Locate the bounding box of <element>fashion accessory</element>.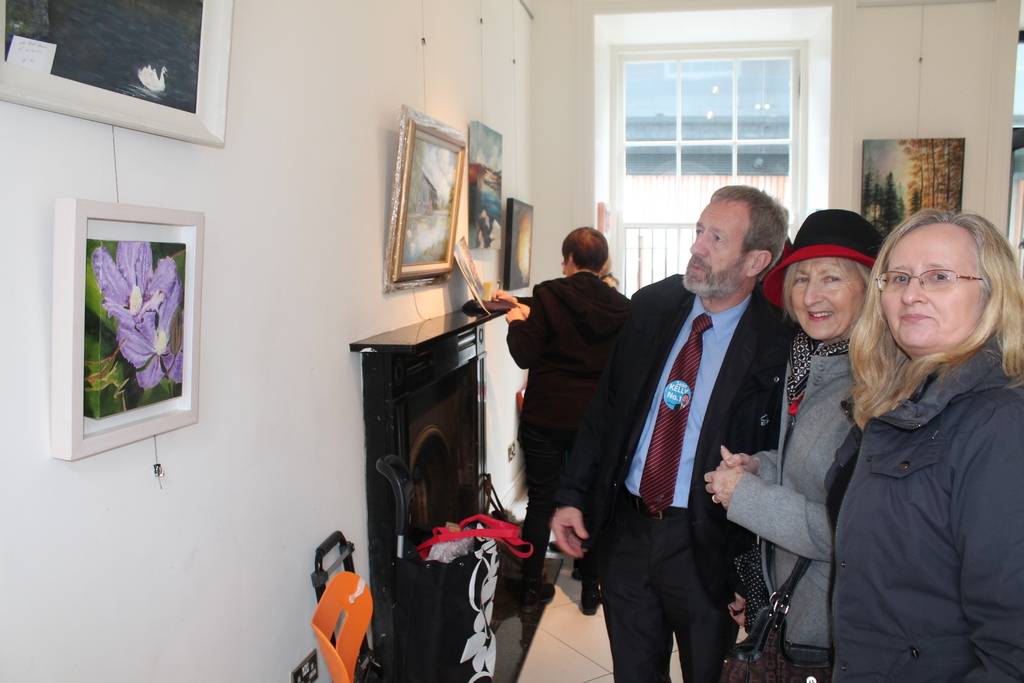
Bounding box: <bbox>625, 501, 678, 518</bbox>.
